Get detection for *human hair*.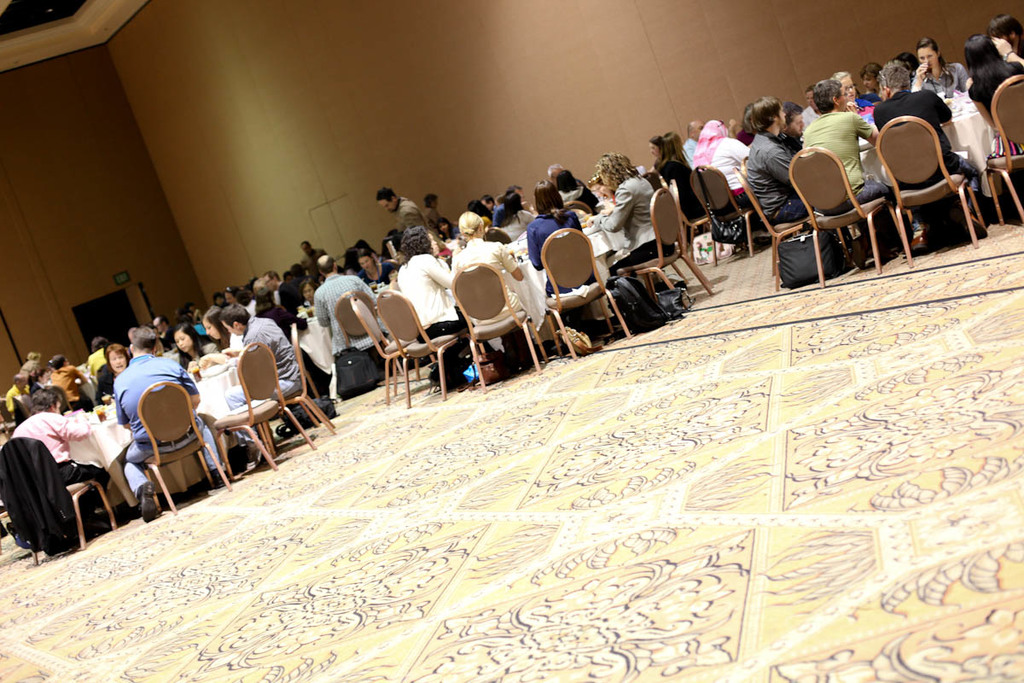
Detection: <box>200,305,234,355</box>.
